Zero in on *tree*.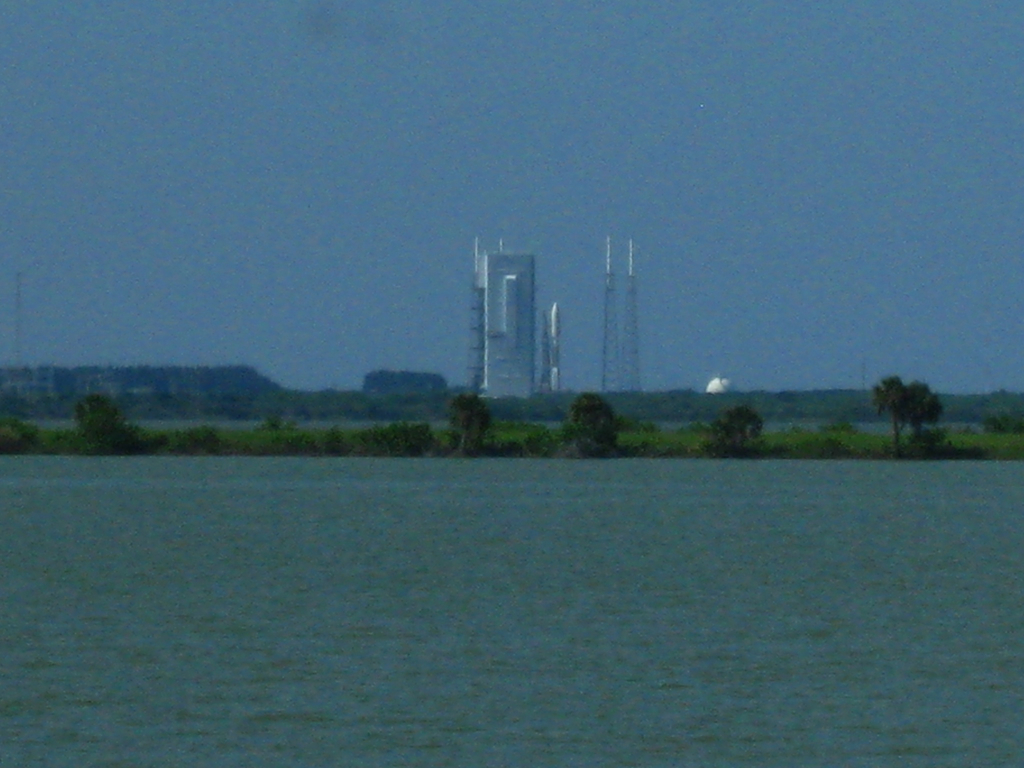
Zeroed in: (left=712, top=407, right=762, bottom=455).
